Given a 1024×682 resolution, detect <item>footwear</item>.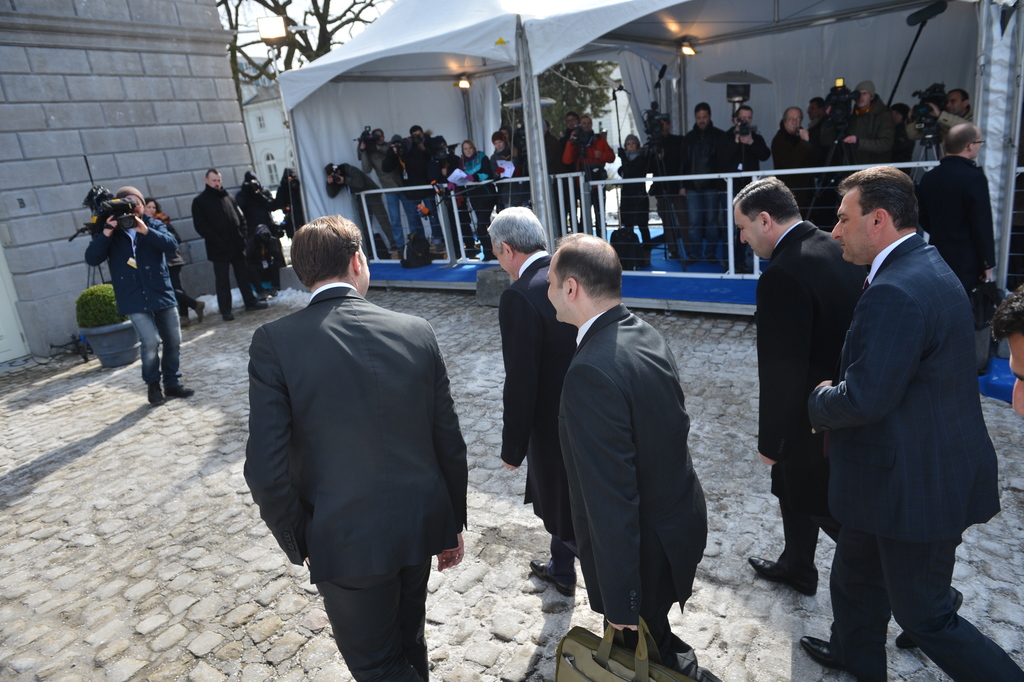
x1=244, y1=298, x2=266, y2=313.
